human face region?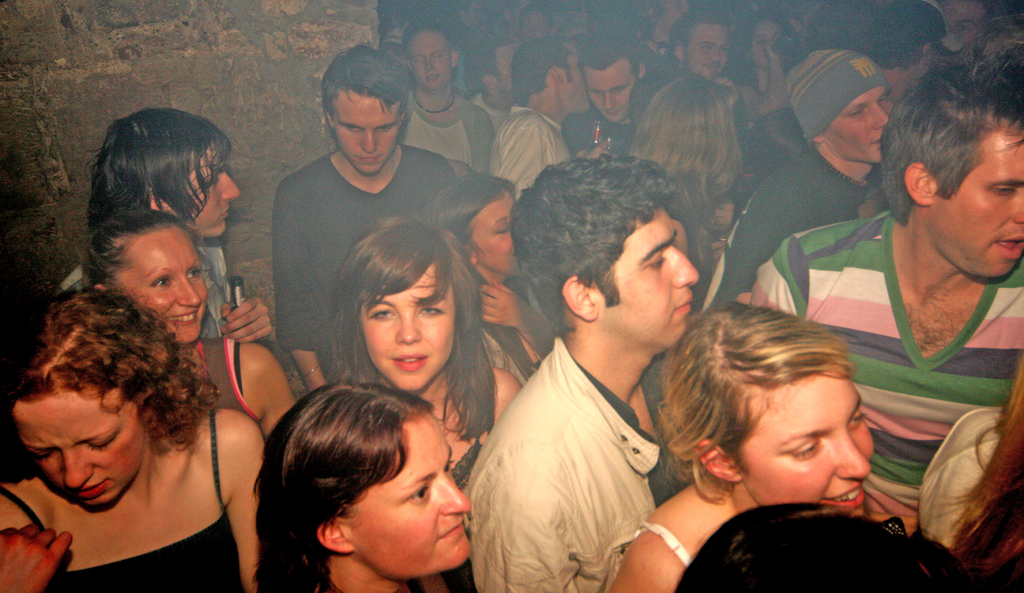
499:37:517:93
